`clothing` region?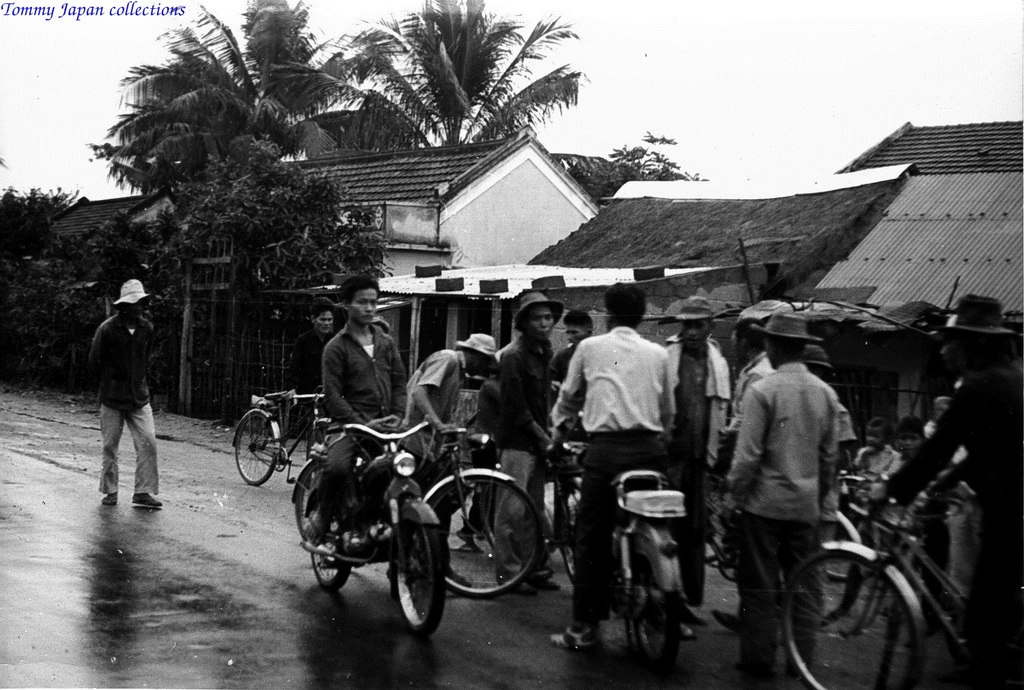
left=918, top=421, right=962, bottom=547
